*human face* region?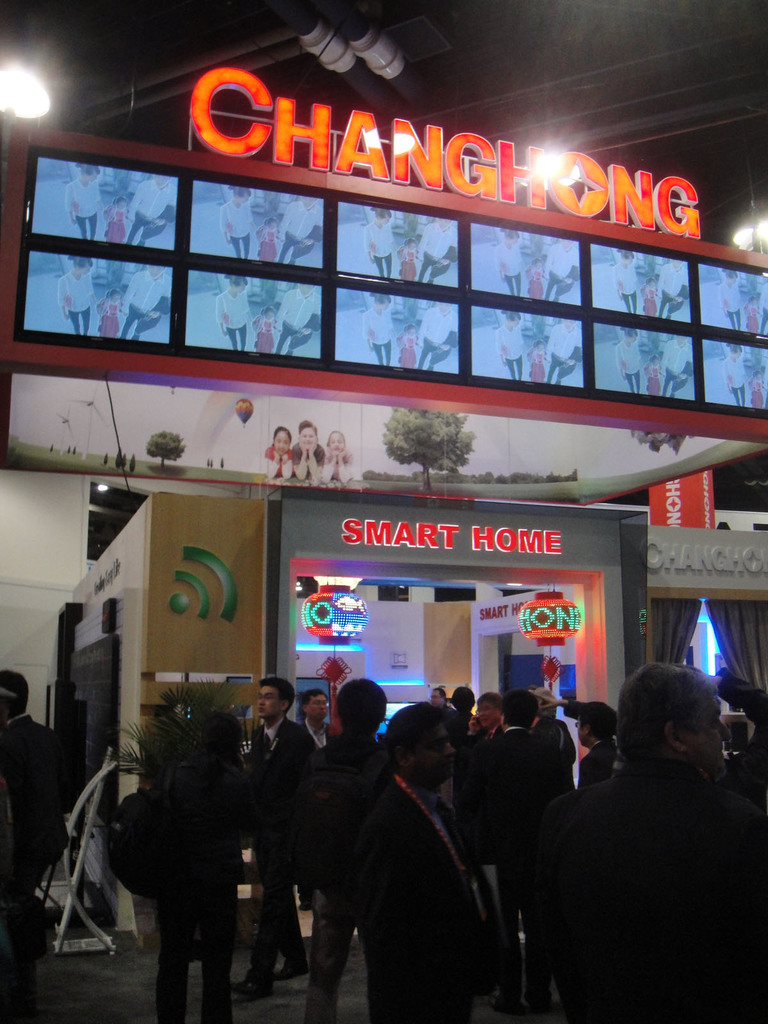
<box>266,310,273,319</box>
